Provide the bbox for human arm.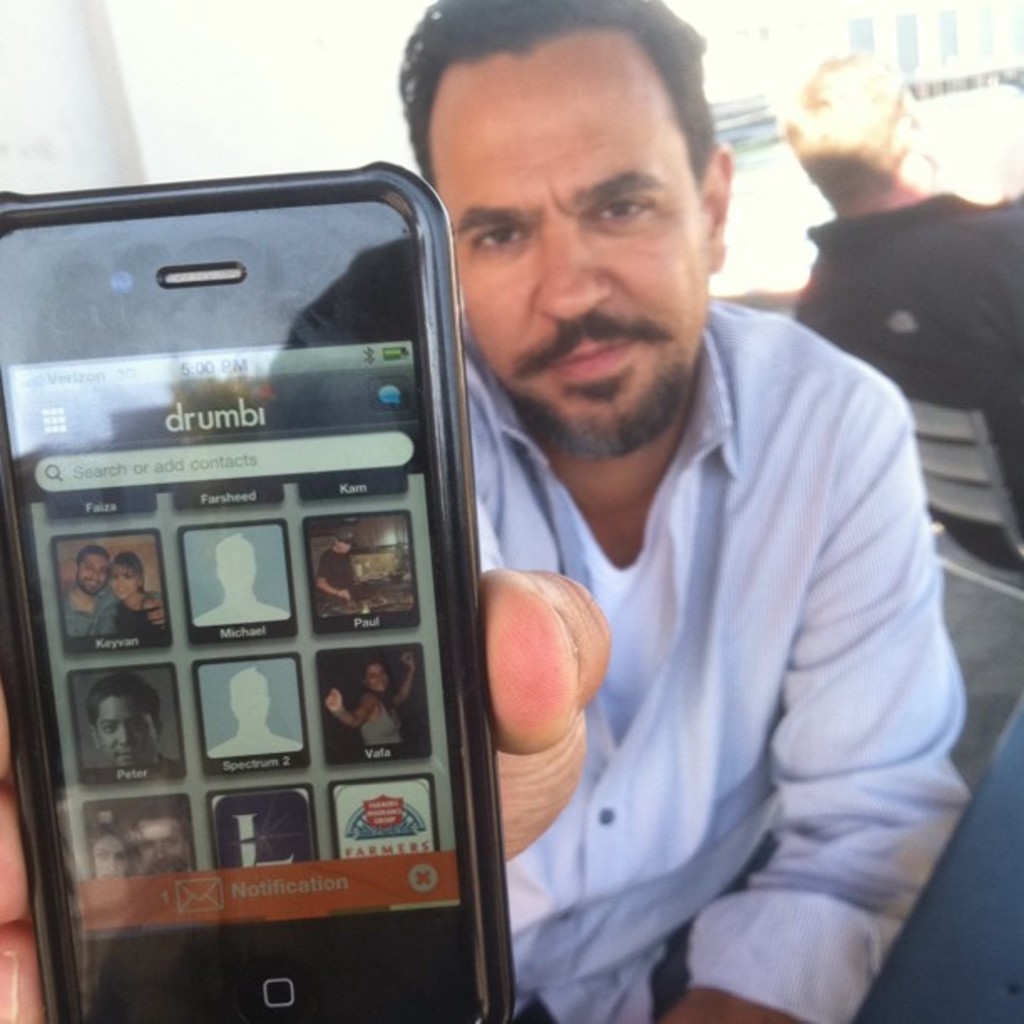
rect(381, 648, 417, 704).
